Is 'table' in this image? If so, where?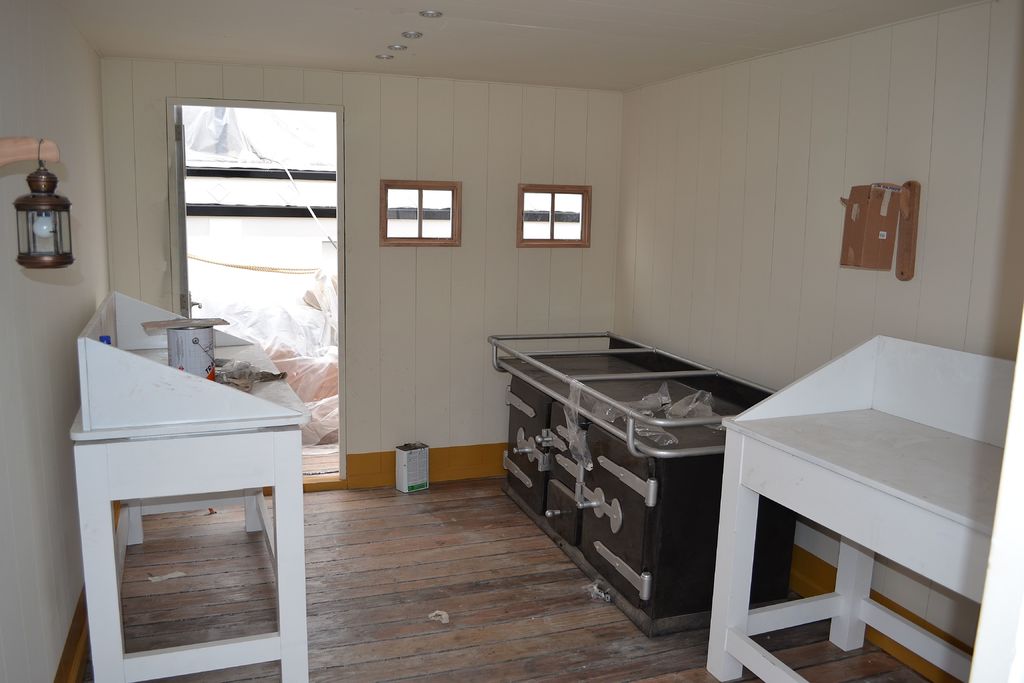
Yes, at locate(67, 290, 310, 682).
